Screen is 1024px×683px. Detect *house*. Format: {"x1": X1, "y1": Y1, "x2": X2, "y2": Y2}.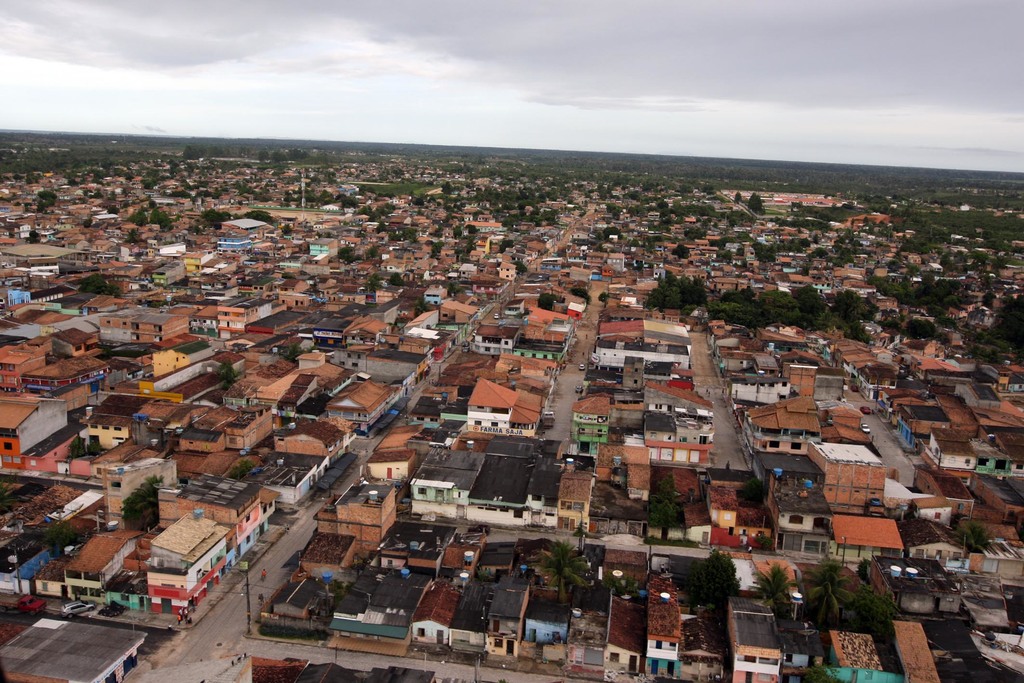
{"x1": 784, "y1": 484, "x2": 831, "y2": 544}.
